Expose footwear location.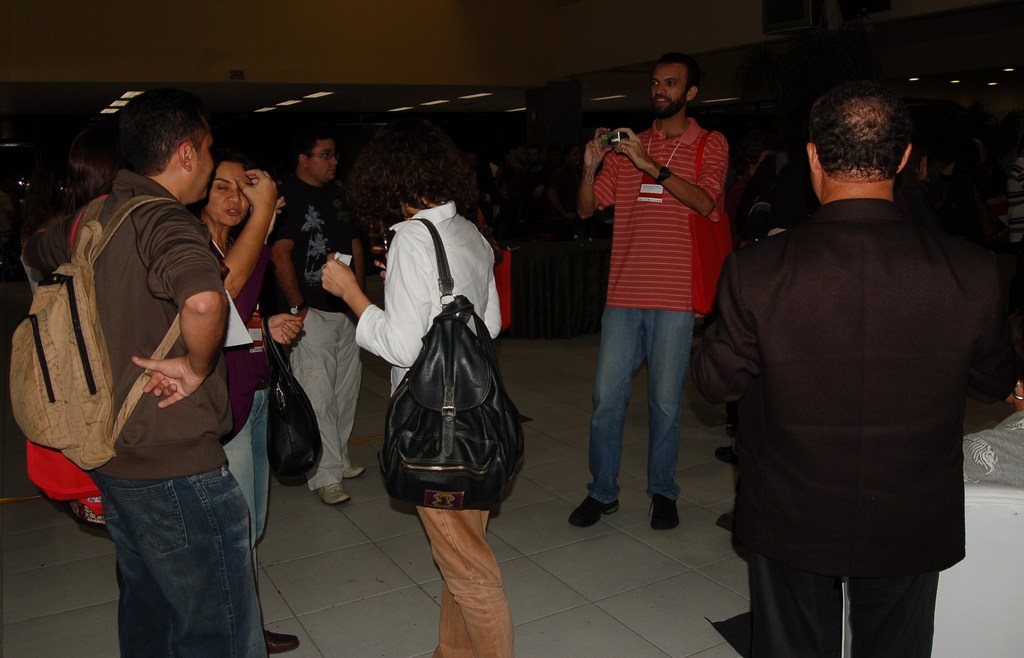
Exposed at 320, 483, 353, 507.
